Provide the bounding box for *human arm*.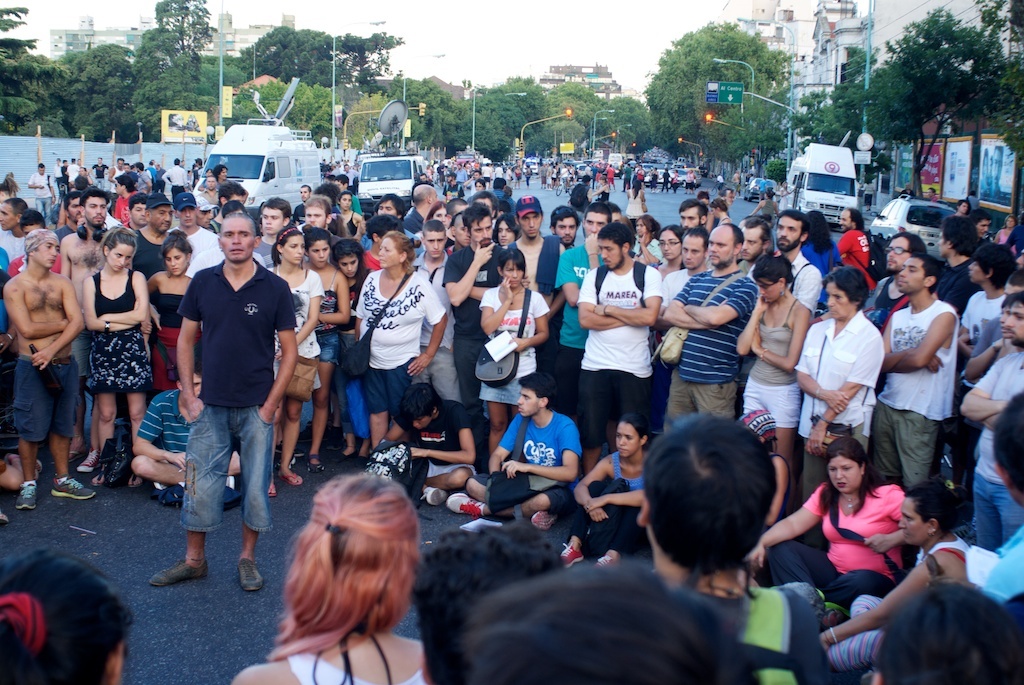
860,484,908,549.
